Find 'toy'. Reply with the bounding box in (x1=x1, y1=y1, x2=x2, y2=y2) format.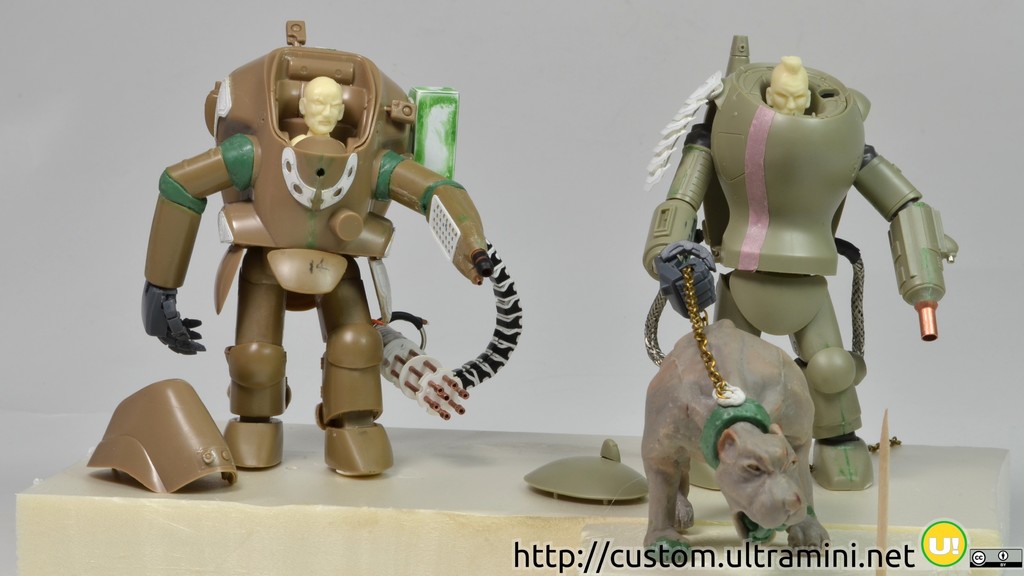
(x1=646, y1=285, x2=828, y2=569).
